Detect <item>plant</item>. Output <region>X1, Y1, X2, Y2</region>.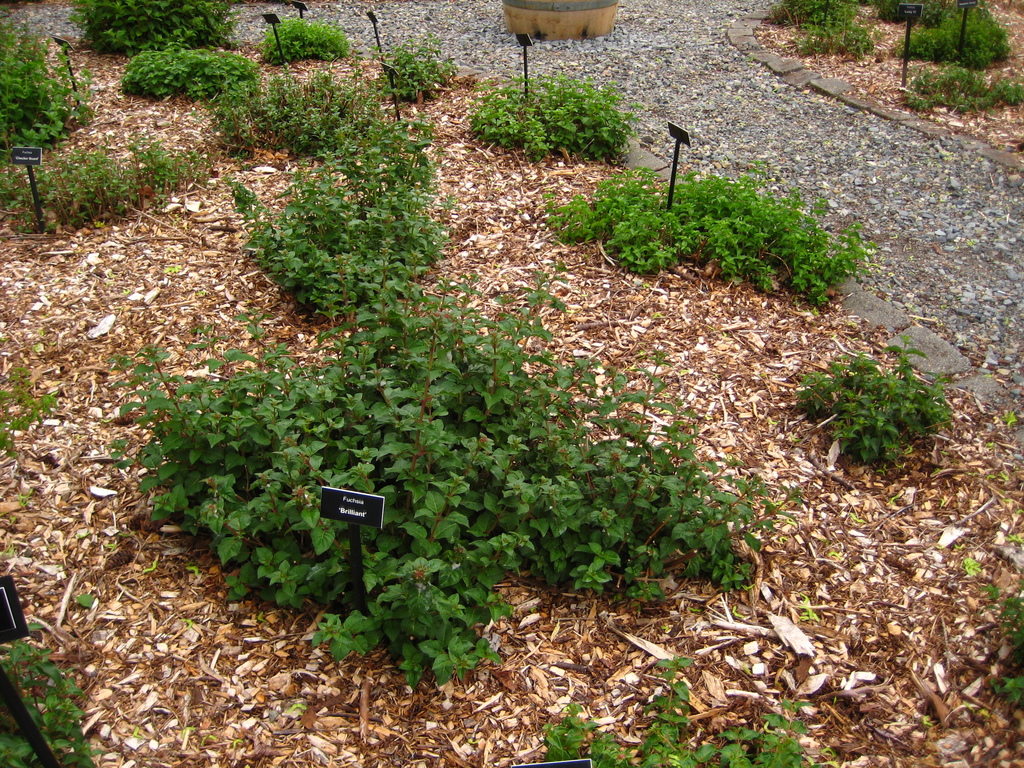
<region>15, 488, 35, 512</region>.
